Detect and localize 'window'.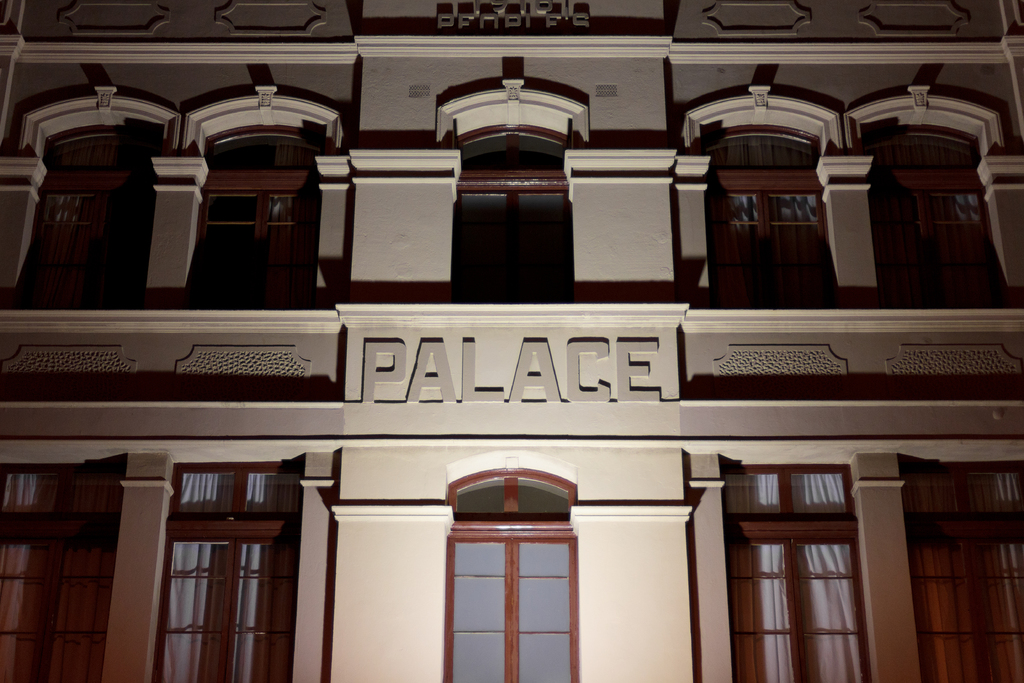
Localized at x1=902 y1=468 x2=1023 y2=682.
